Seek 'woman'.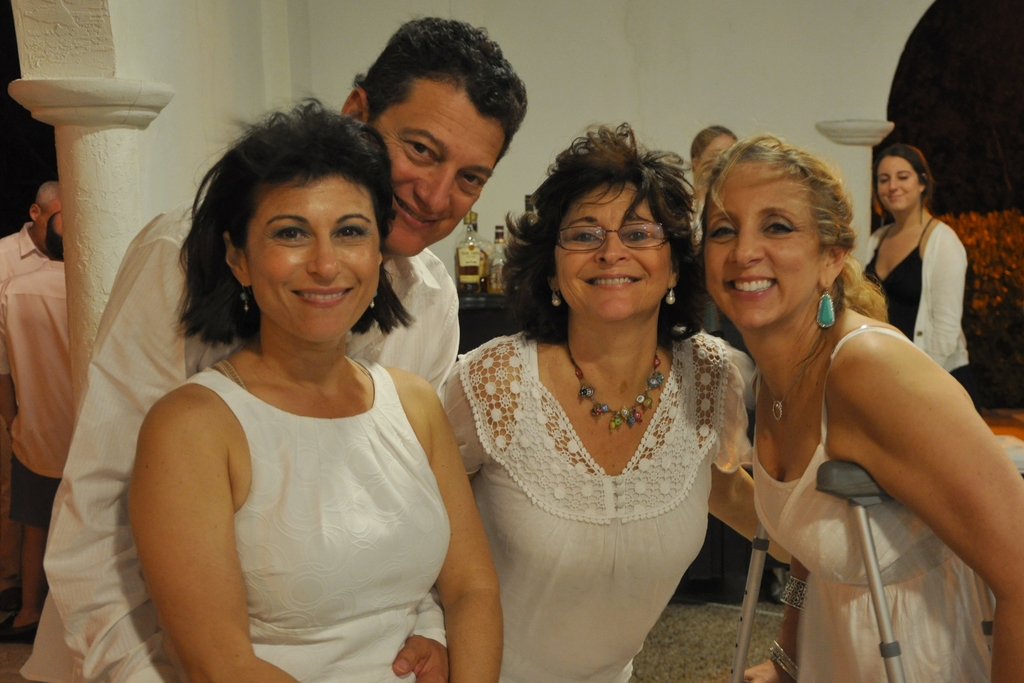
pyautogui.locateOnScreen(126, 102, 484, 682).
